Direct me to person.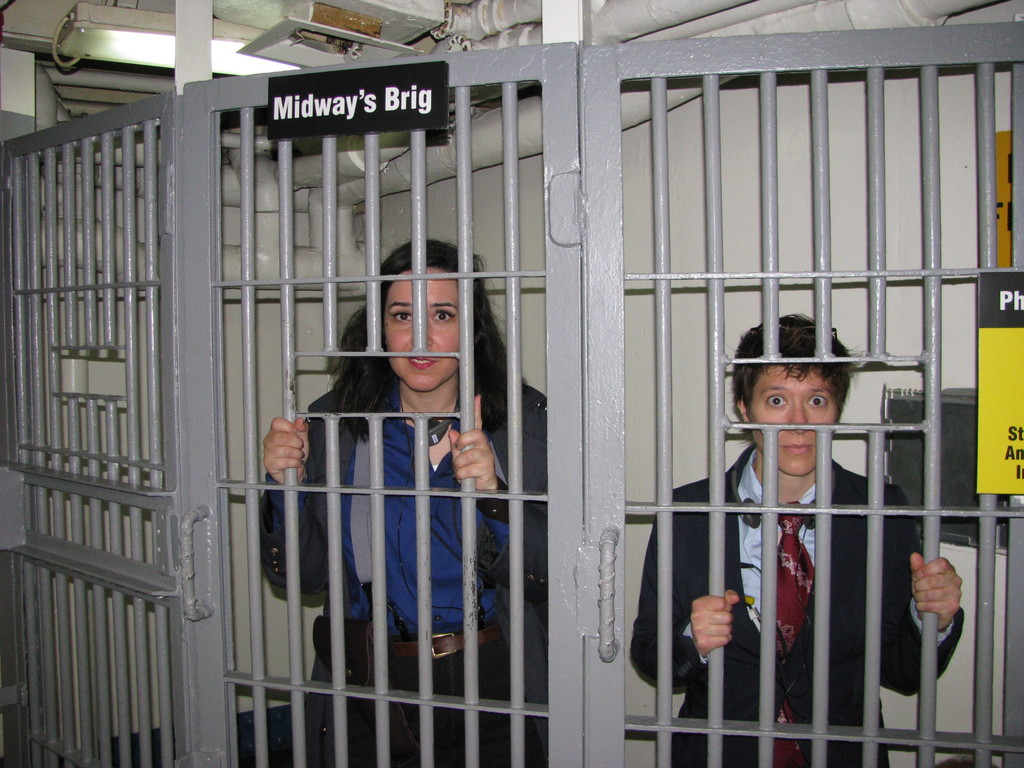
Direction: detection(259, 236, 545, 767).
